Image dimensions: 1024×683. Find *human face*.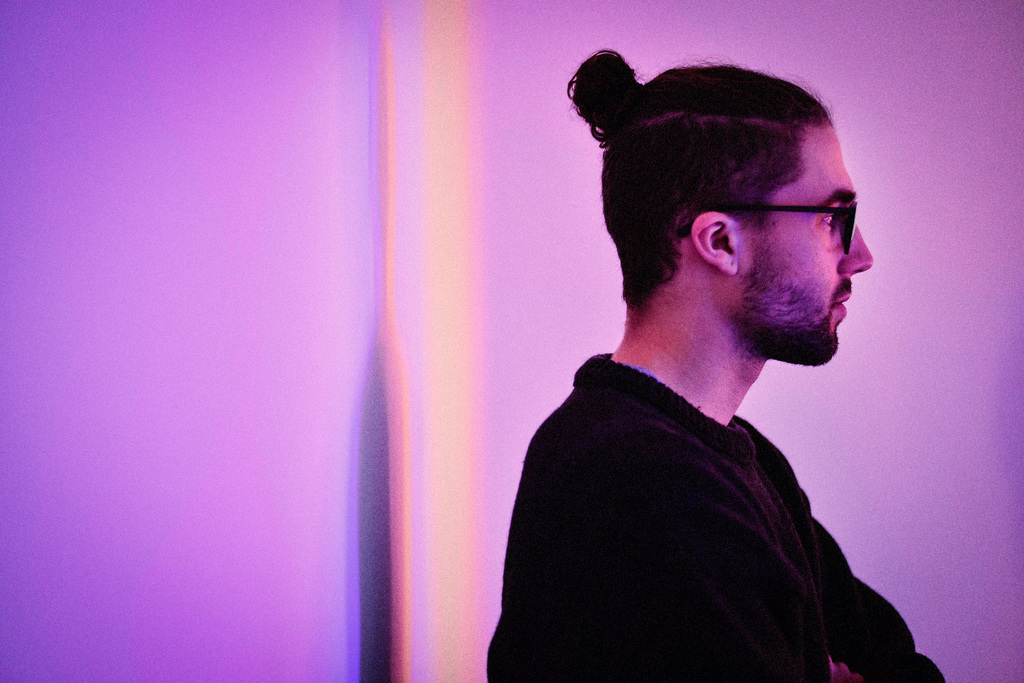
[x1=736, y1=122, x2=874, y2=362].
